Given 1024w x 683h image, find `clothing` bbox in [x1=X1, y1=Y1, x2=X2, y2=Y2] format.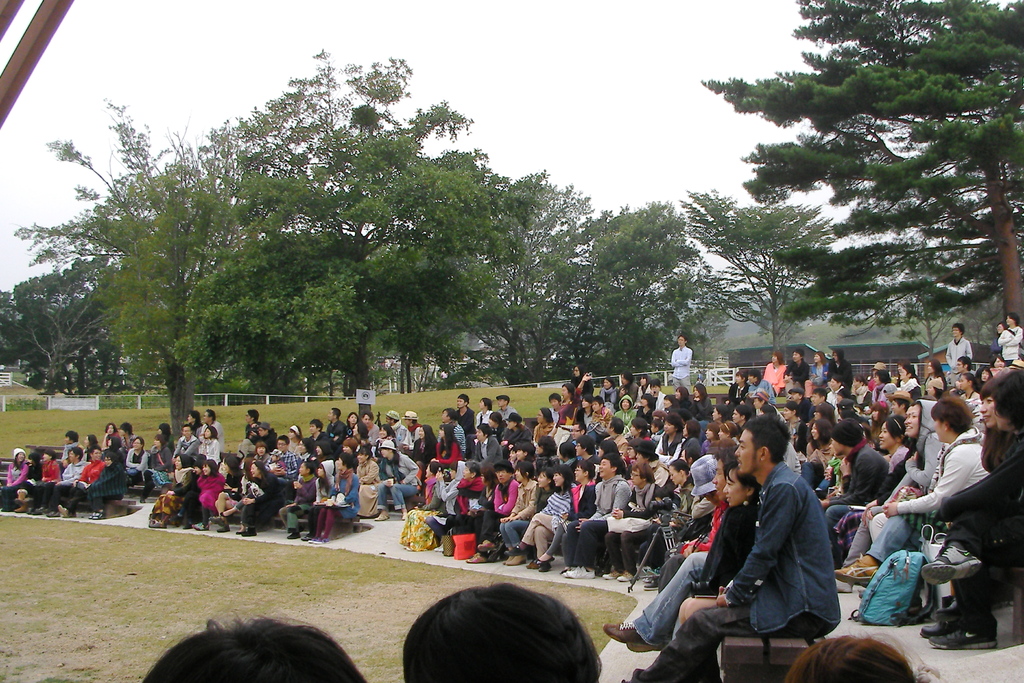
[x1=419, y1=474, x2=435, y2=493].
